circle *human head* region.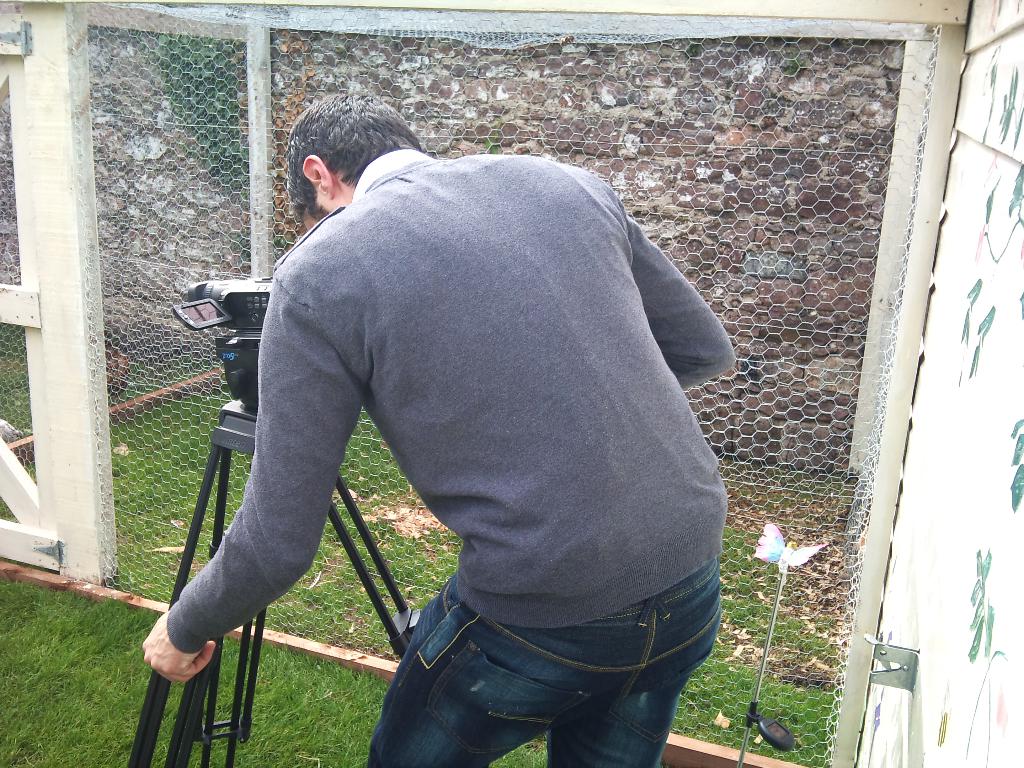
Region: x1=276 y1=84 x2=407 y2=223.
